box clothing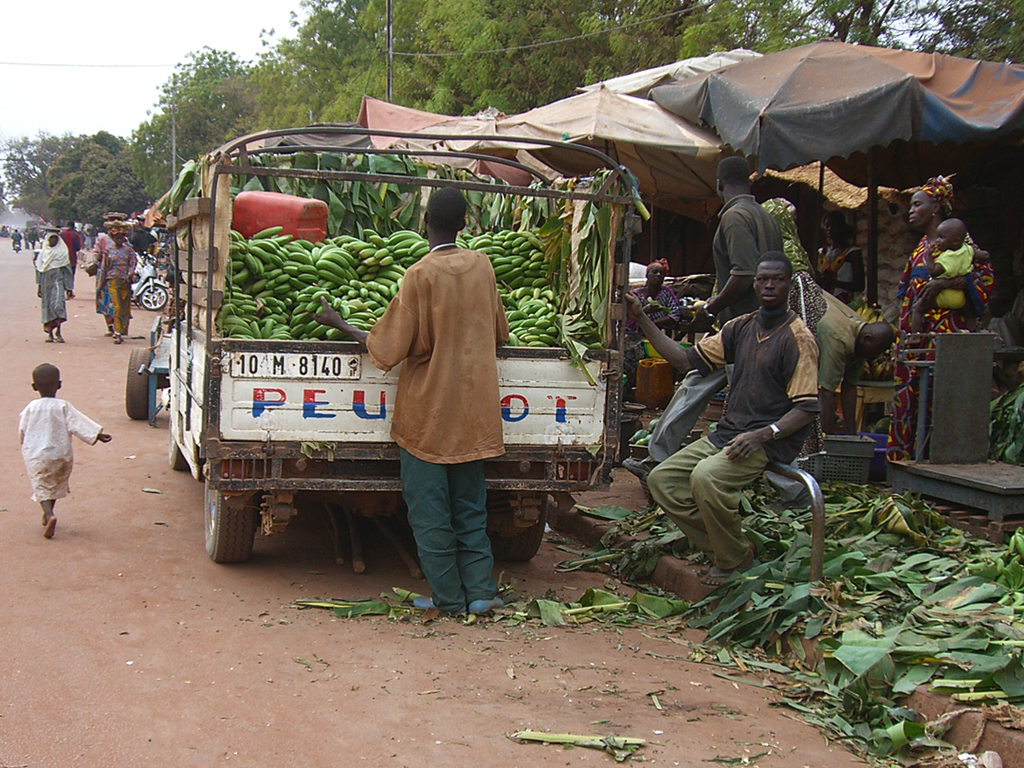
BBox(697, 302, 826, 438)
